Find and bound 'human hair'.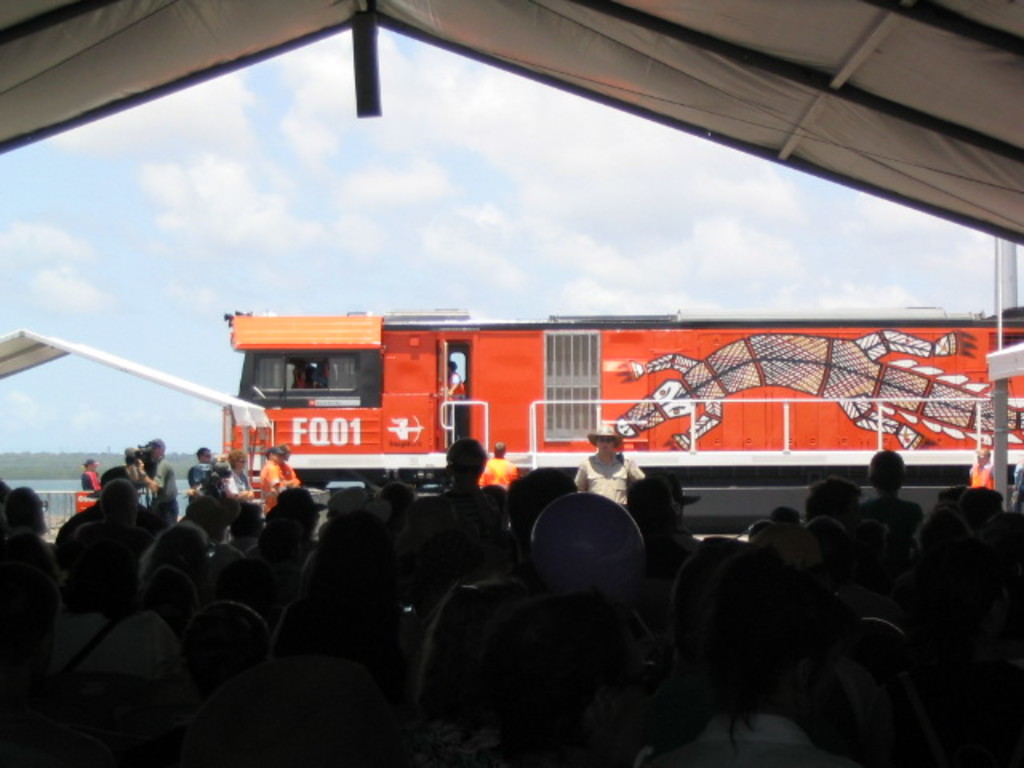
Bound: (x1=413, y1=574, x2=534, y2=704).
